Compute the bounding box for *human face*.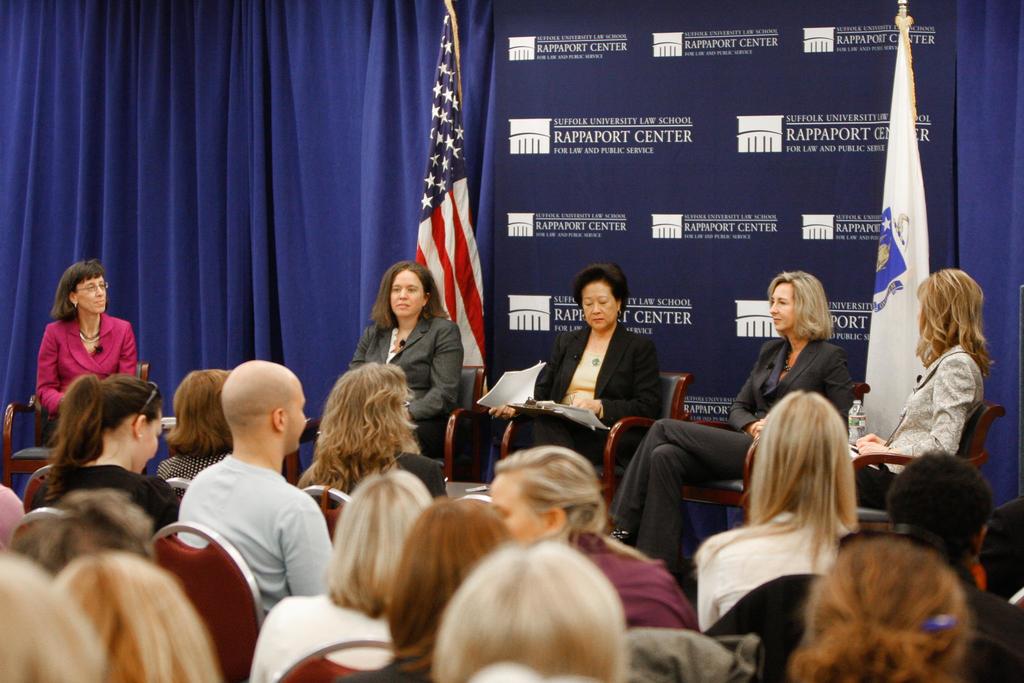
box=[76, 278, 105, 315].
